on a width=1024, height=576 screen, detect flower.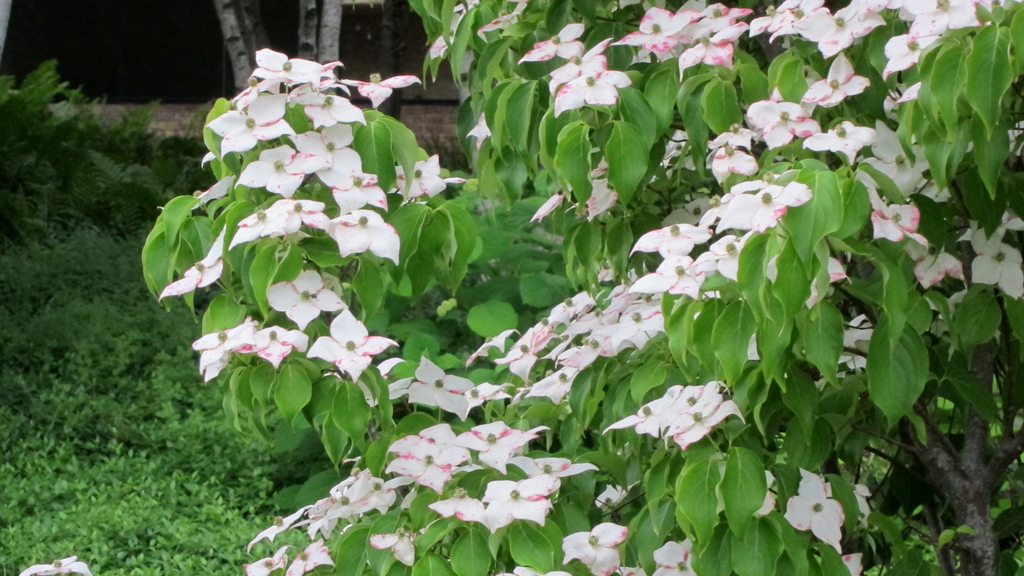
809 0 885 56.
